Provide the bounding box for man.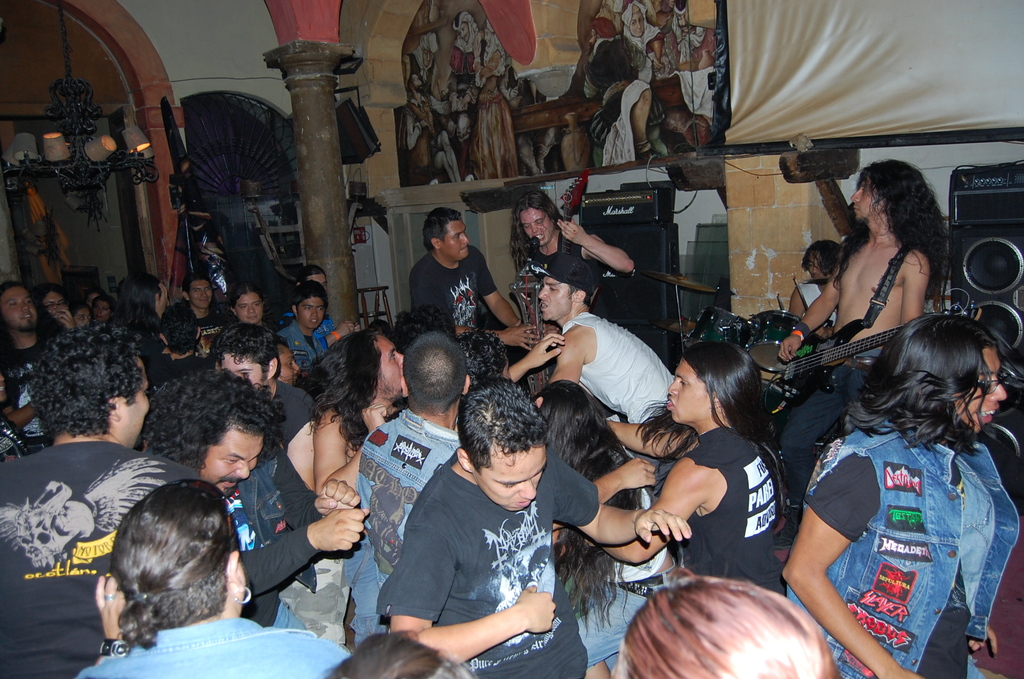
[x1=407, y1=207, x2=558, y2=370].
